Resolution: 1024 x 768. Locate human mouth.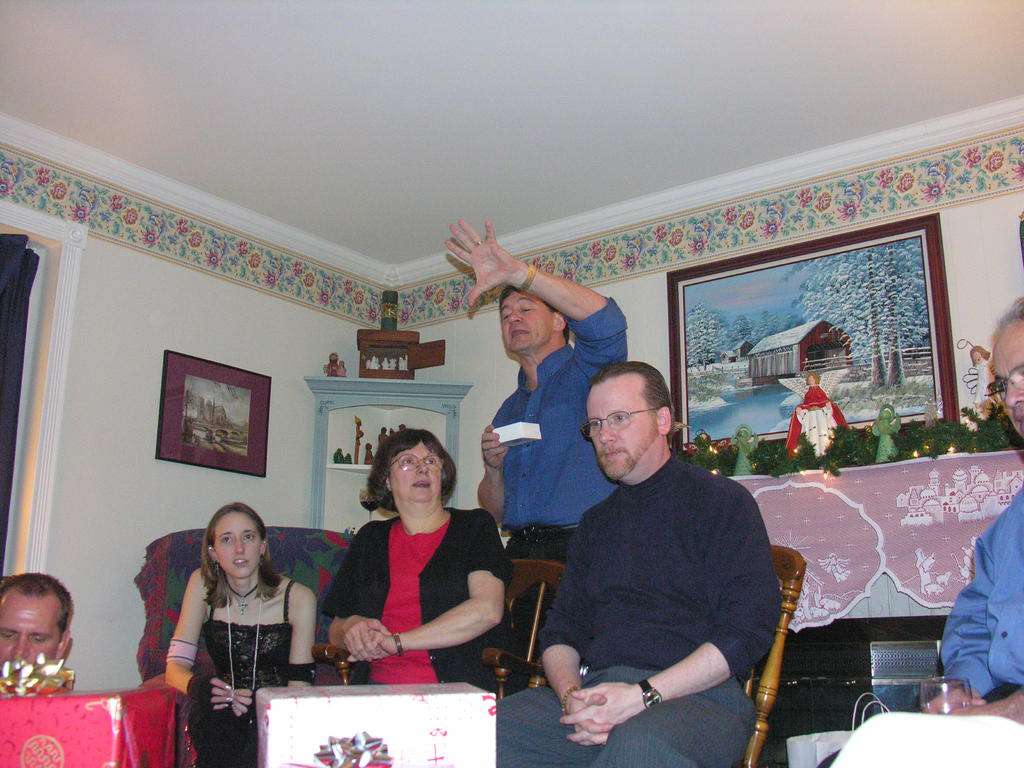
Rect(599, 447, 621, 458).
